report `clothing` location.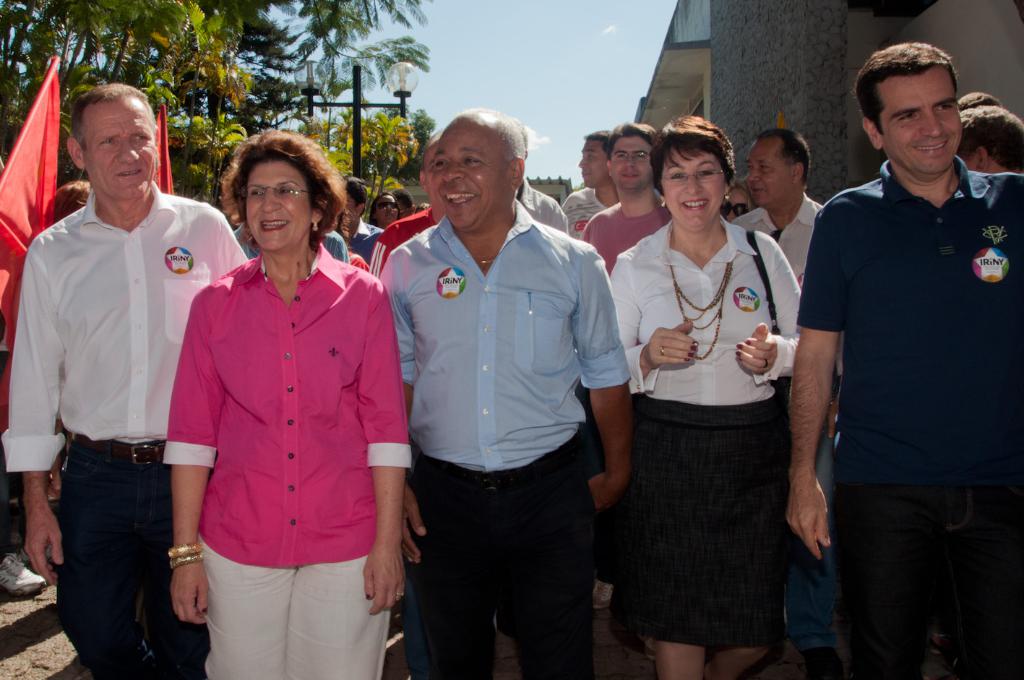
Report: [375,201,632,679].
